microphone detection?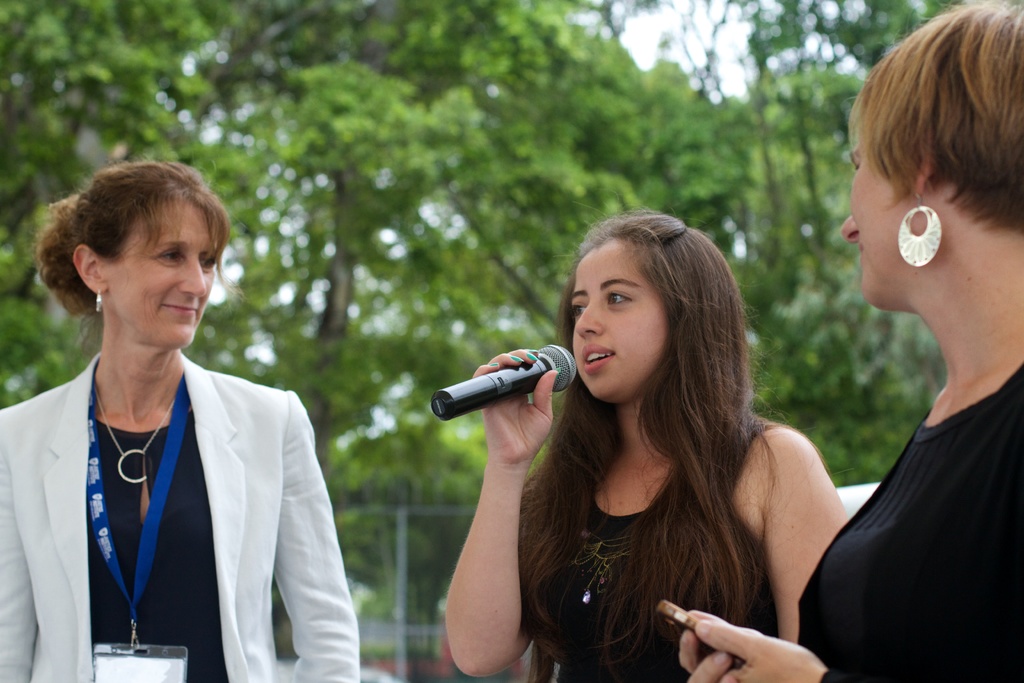
[x1=426, y1=336, x2=582, y2=426]
